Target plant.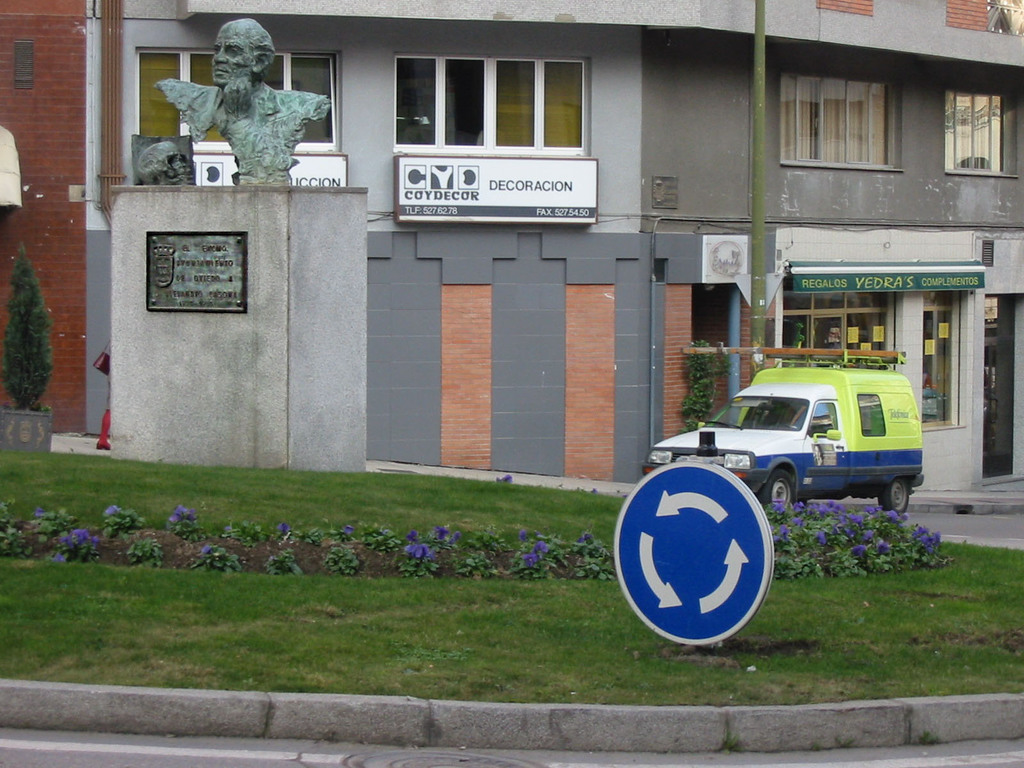
Target region: bbox(166, 506, 211, 543).
